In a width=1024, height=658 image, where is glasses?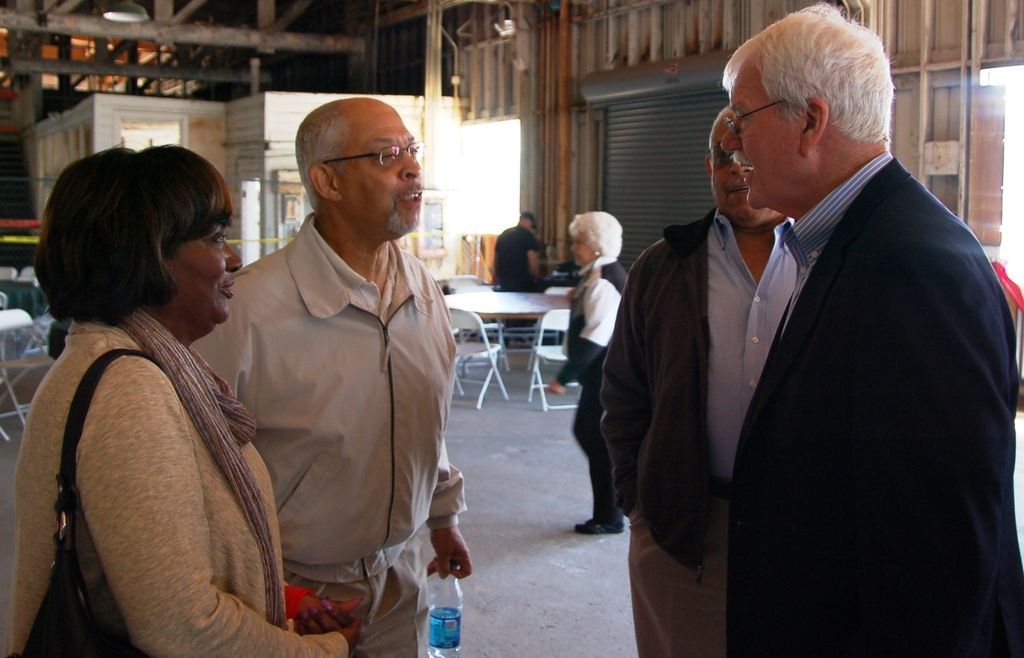
crop(319, 141, 424, 170).
